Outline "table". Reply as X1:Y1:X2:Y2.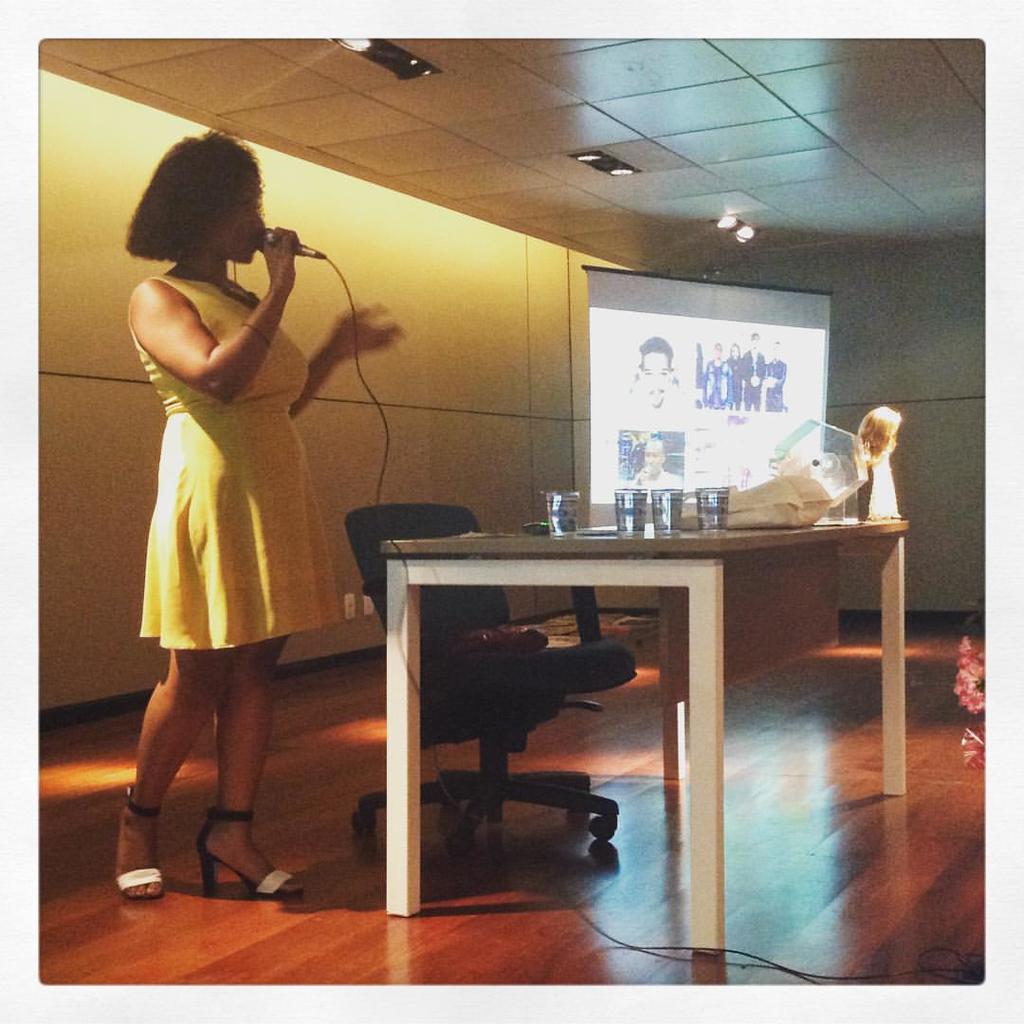
333:495:922:912.
